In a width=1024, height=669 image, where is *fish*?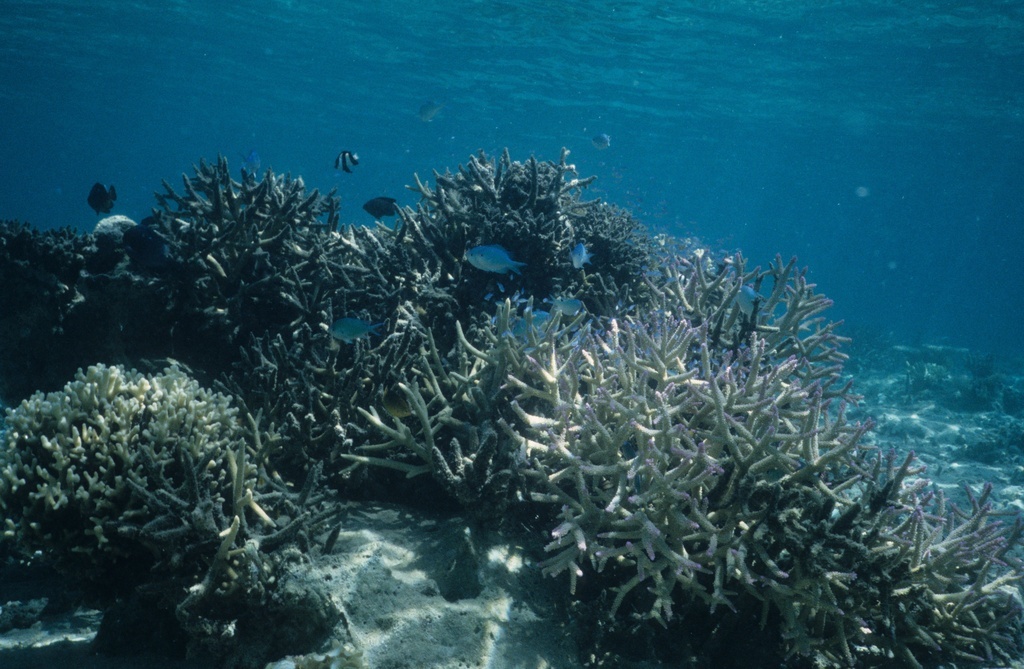
box=[380, 388, 416, 424].
